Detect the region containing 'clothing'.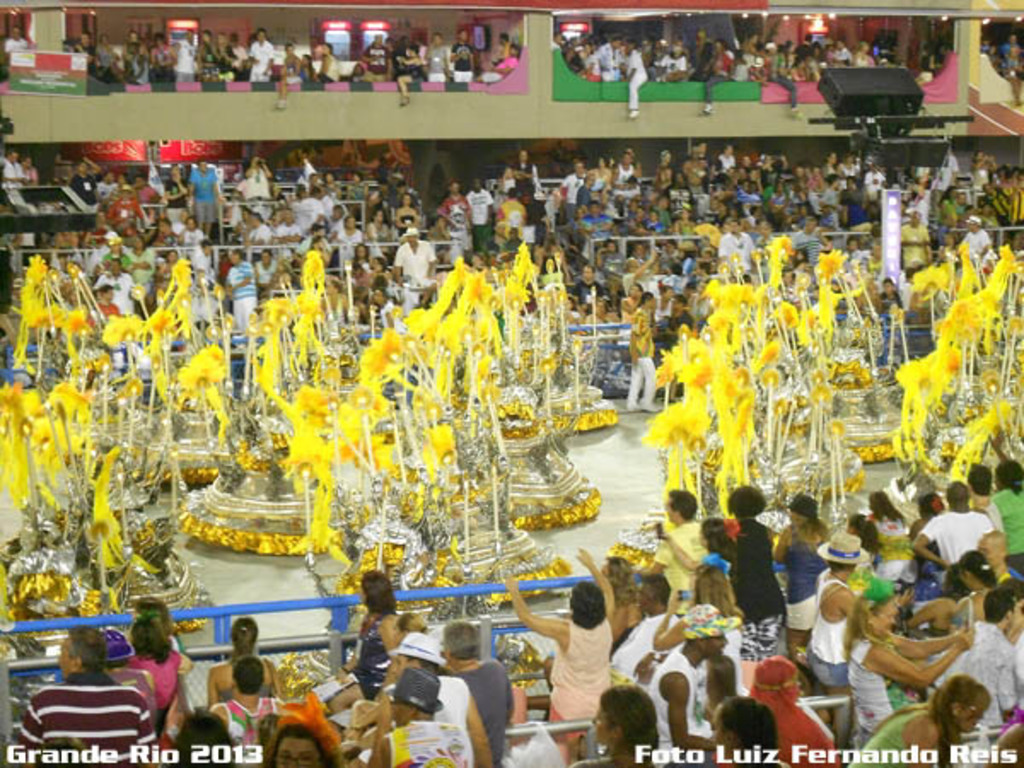
left=901, top=225, right=928, bottom=270.
